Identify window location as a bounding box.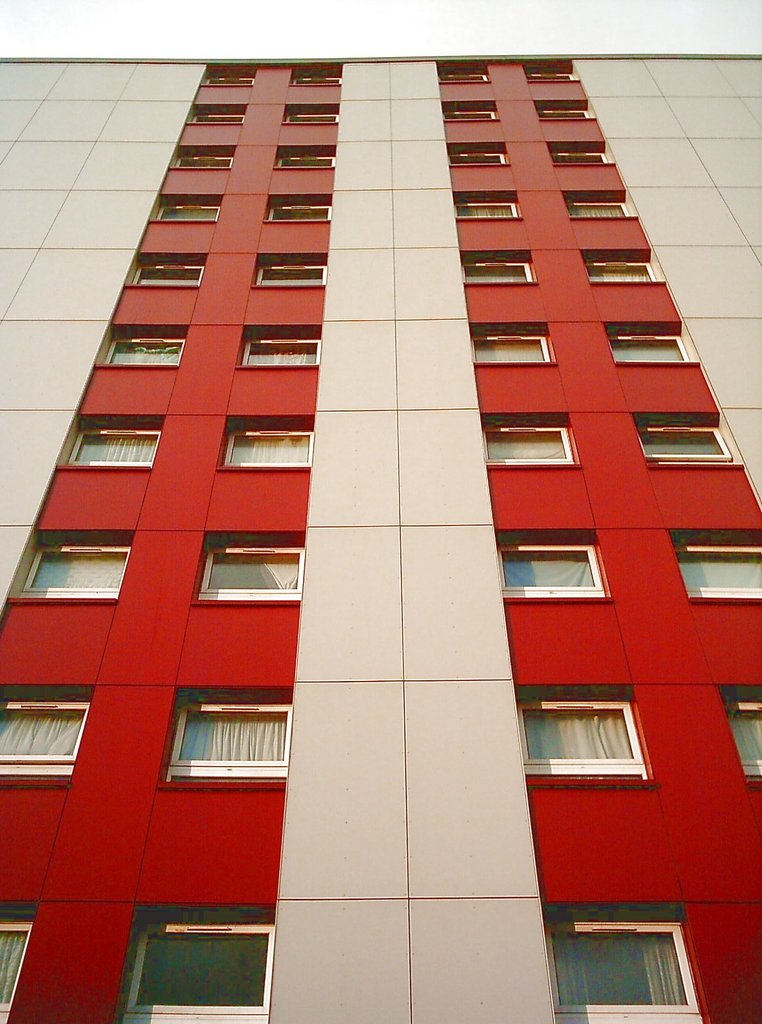
276:195:332:216.
